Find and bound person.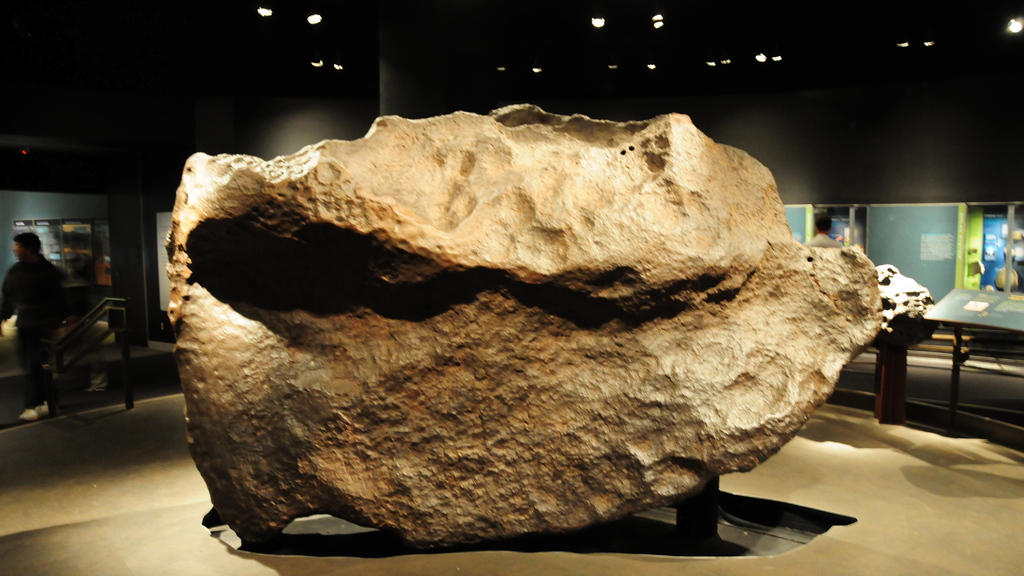
Bound: bbox=(5, 226, 68, 366).
